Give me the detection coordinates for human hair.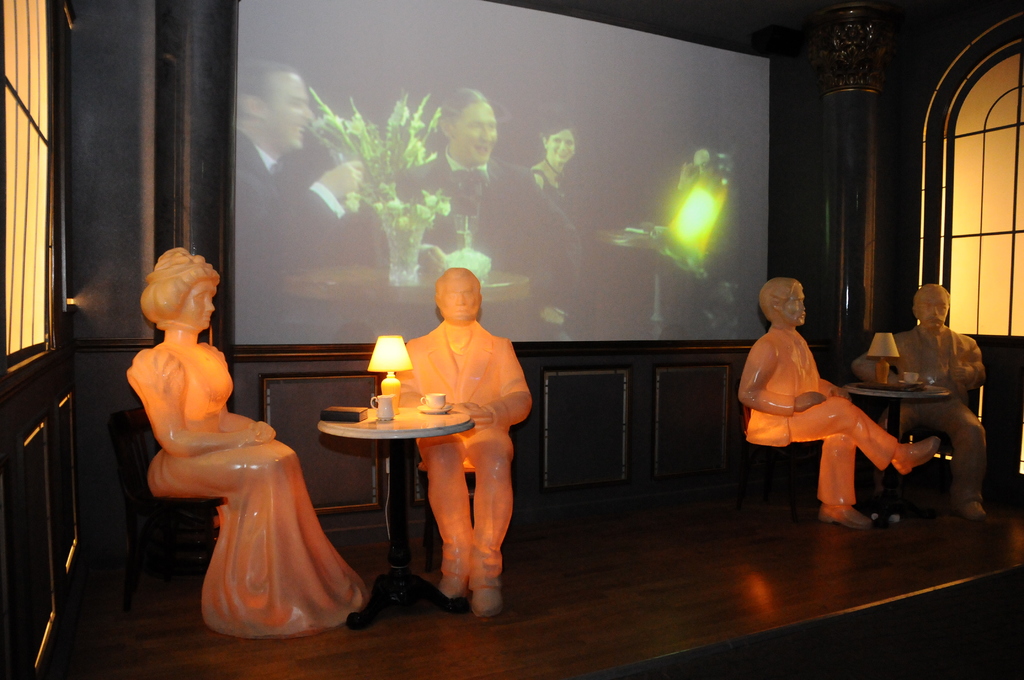
x1=913, y1=280, x2=952, y2=307.
